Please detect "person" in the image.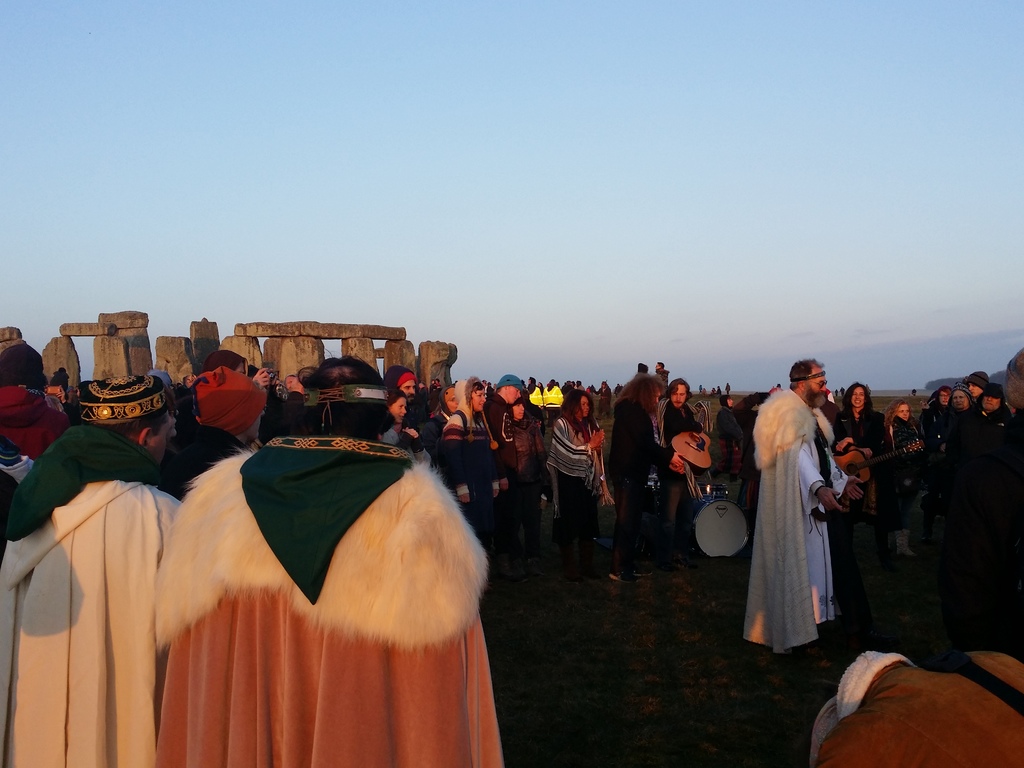
{"left": 755, "top": 361, "right": 857, "bottom": 656}.
